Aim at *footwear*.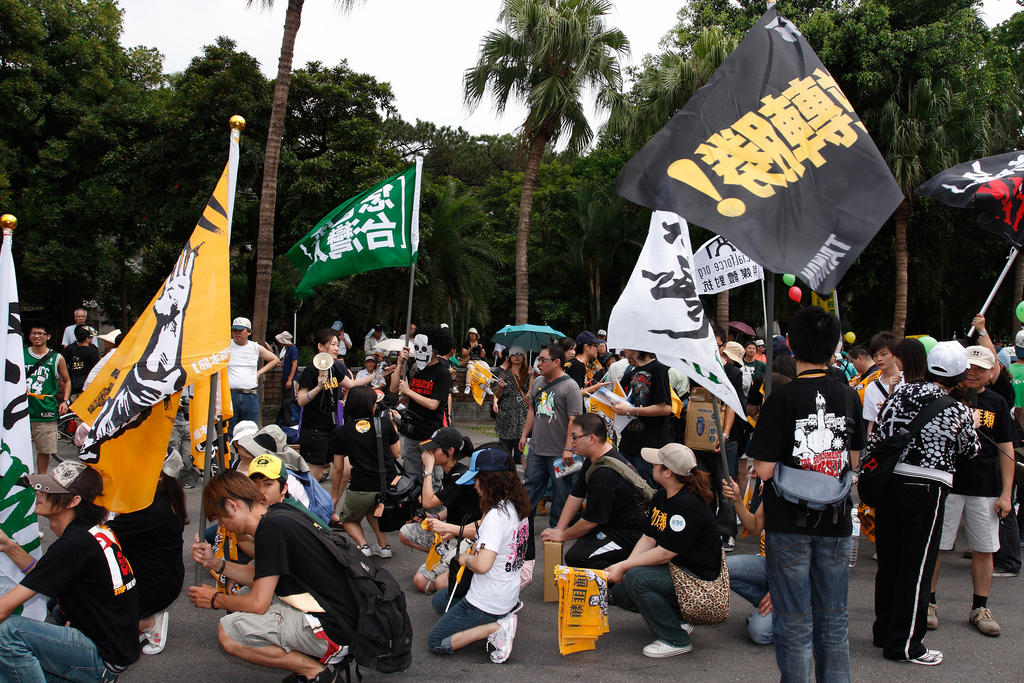
Aimed at locate(925, 600, 938, 631).
